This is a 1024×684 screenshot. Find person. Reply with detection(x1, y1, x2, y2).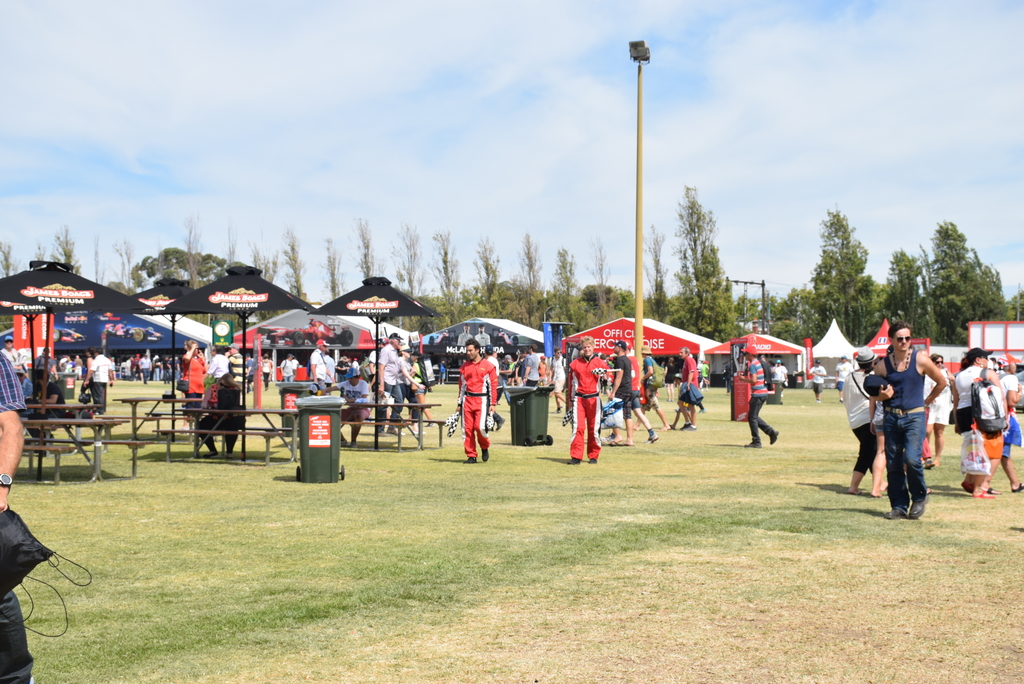
detection(699, 358, 712, 386).
